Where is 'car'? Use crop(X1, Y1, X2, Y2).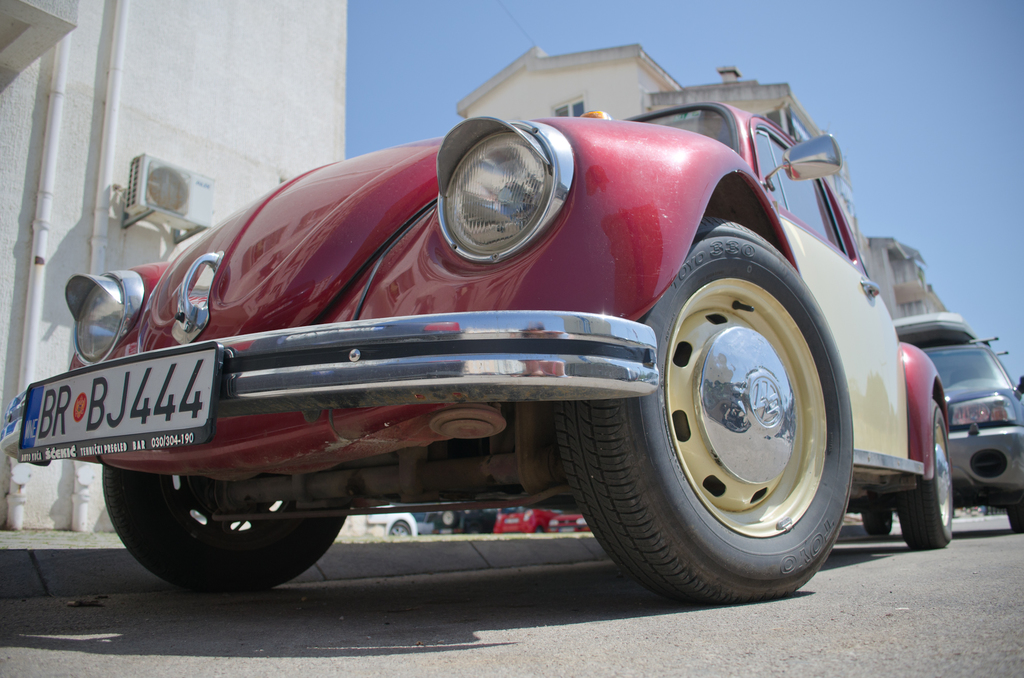
crop(367, 508, 424, 537).
